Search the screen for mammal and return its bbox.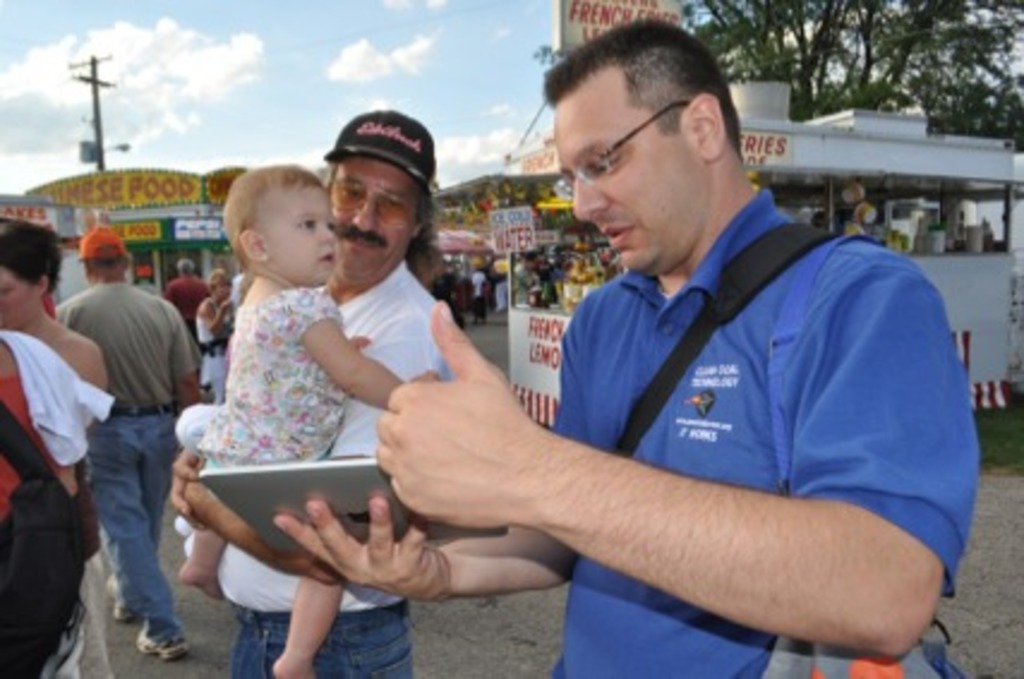
Found: (434, 266, 456, 314).
